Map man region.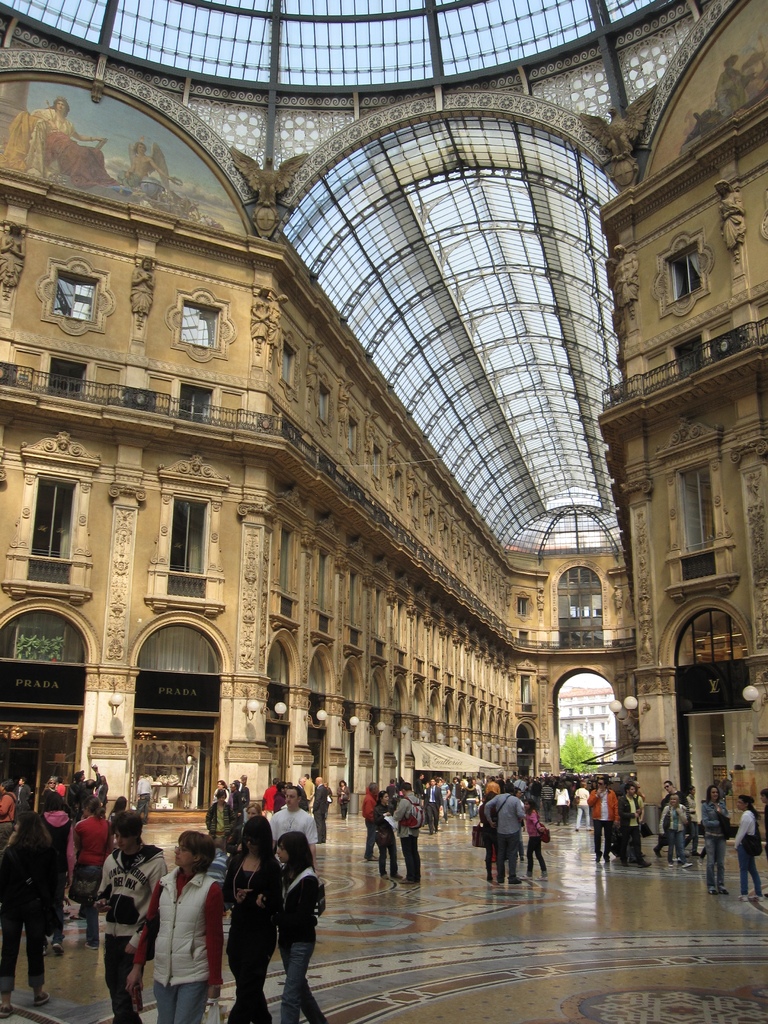
Mapped to <region>394, 781, 419, 883</region>.
